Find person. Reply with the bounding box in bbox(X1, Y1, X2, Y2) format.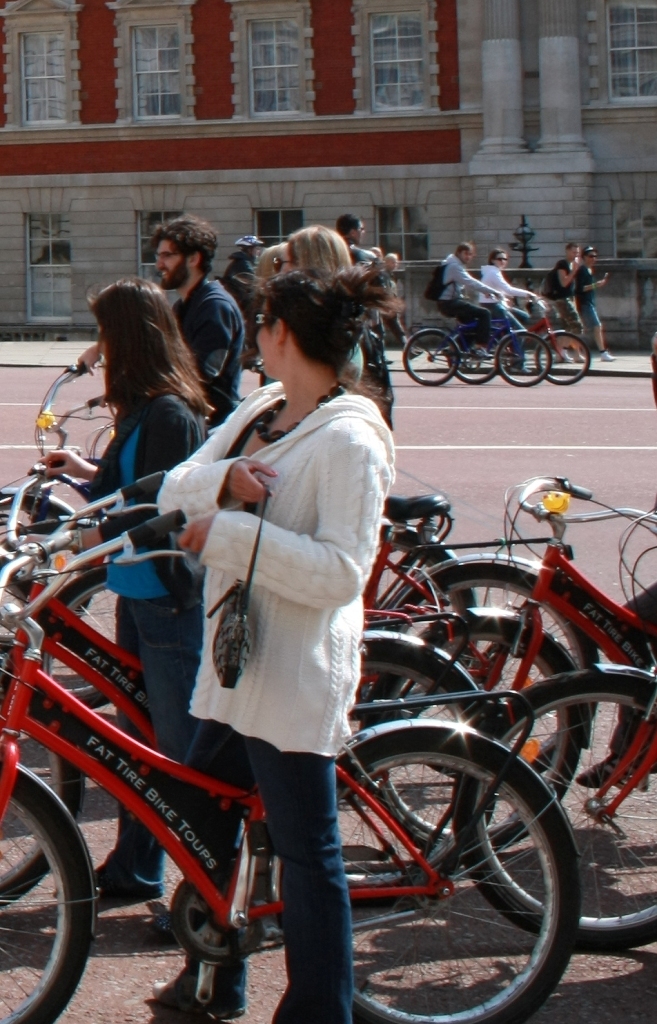
bbox(145, 270, 403, 961).
